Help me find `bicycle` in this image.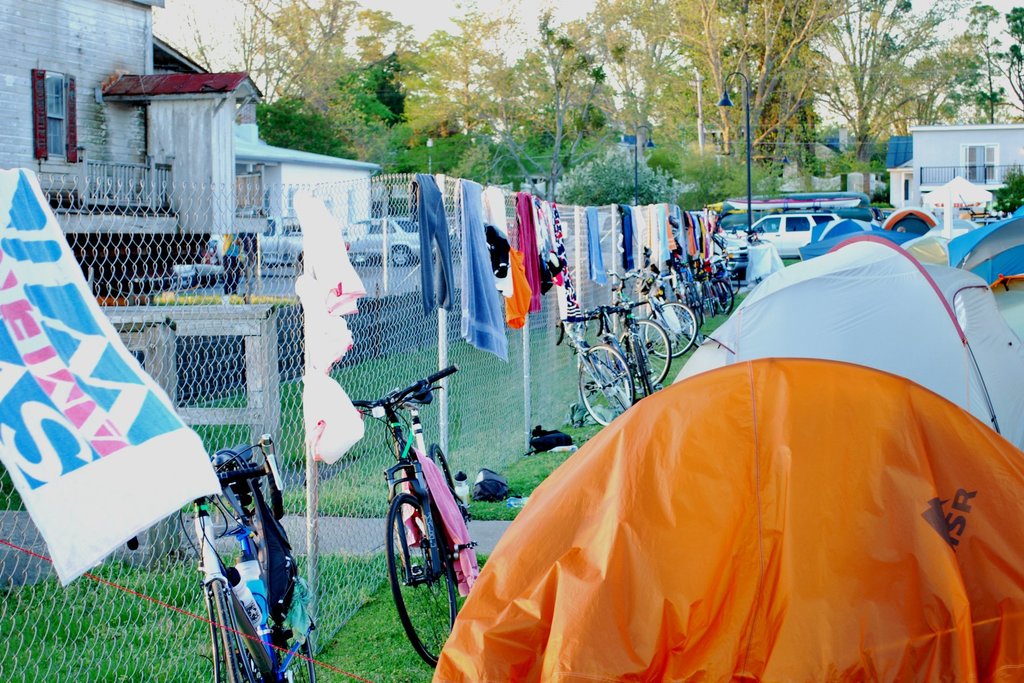
Found it: rect(557, 314, 627, 420).
